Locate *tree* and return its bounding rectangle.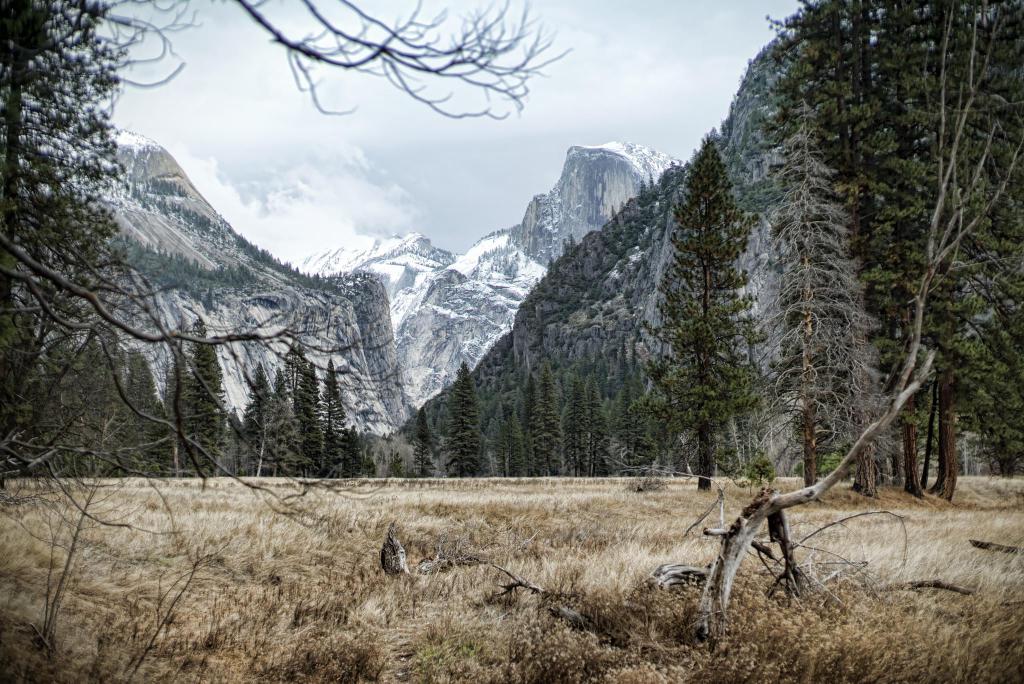
locate(0, 0, 584, 494).
